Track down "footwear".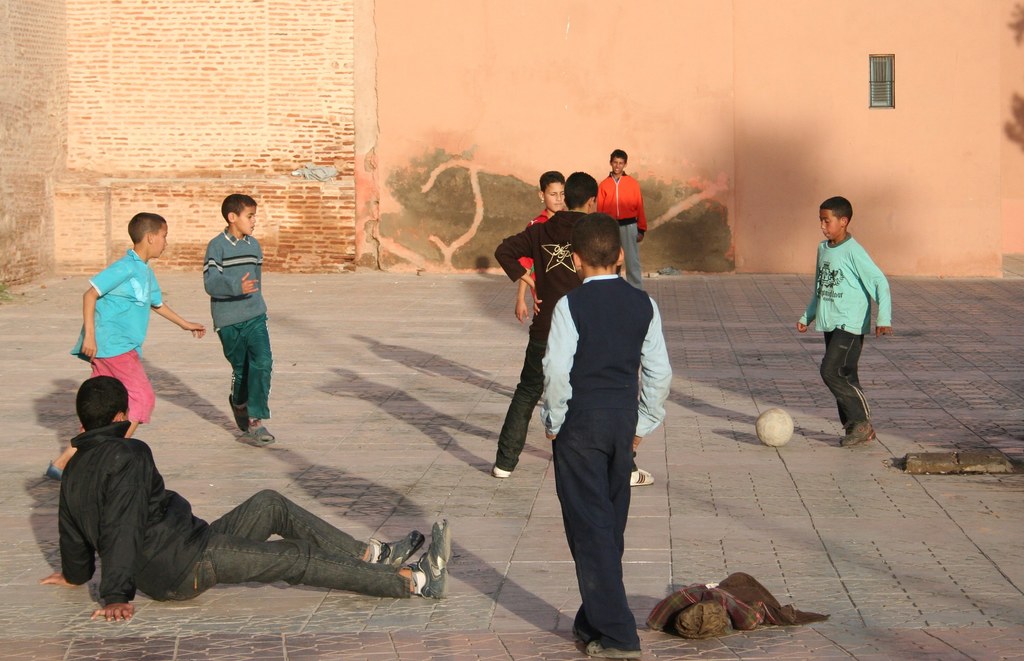
Tracked to Rect(410, 514, 449, 600).
